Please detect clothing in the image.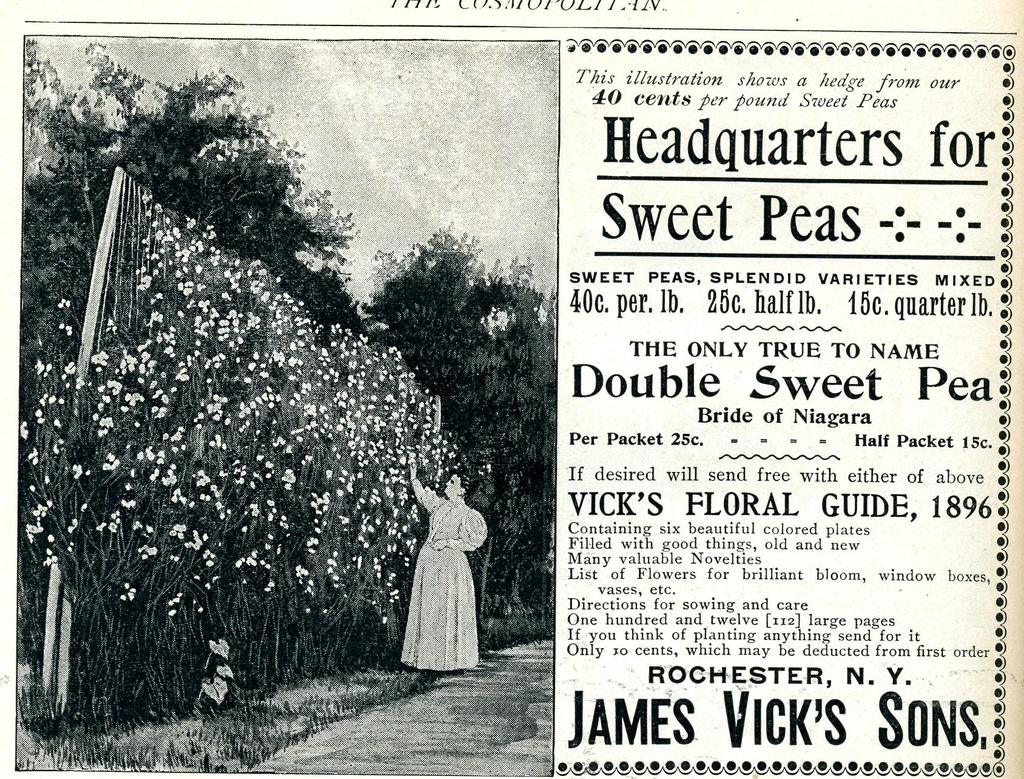
[left=397, top=483, right=492, bottom=666].
